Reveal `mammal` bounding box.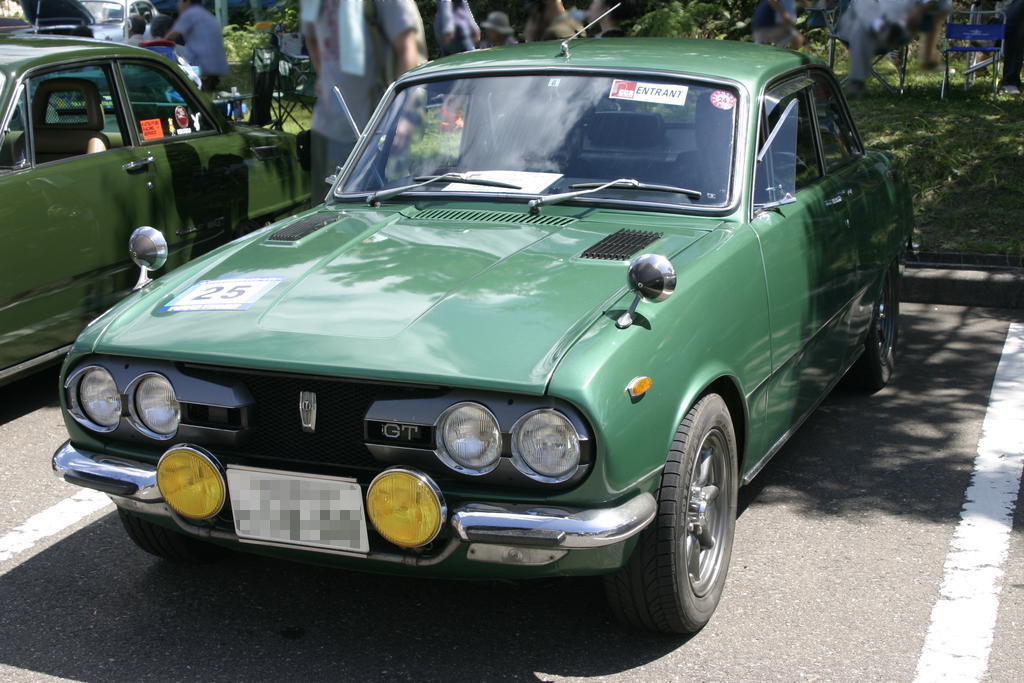
Revealed: [833, 0, 920, 92].
